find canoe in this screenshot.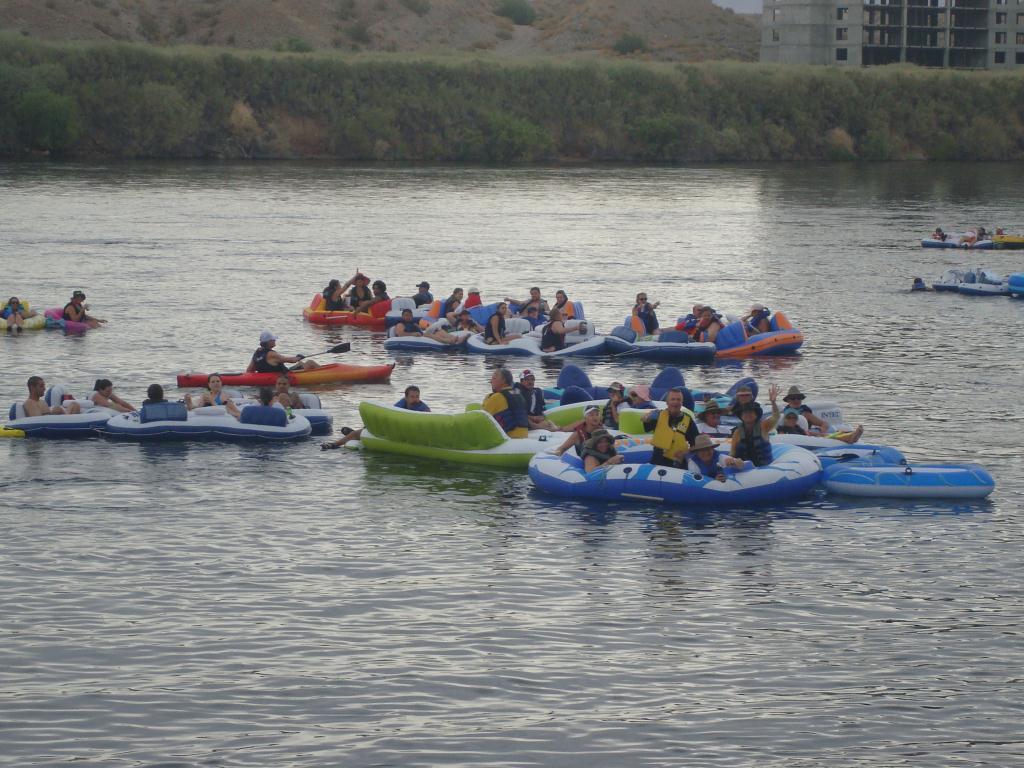
The bounding box for canoe is bbox=(514, 425, 823, 514).
